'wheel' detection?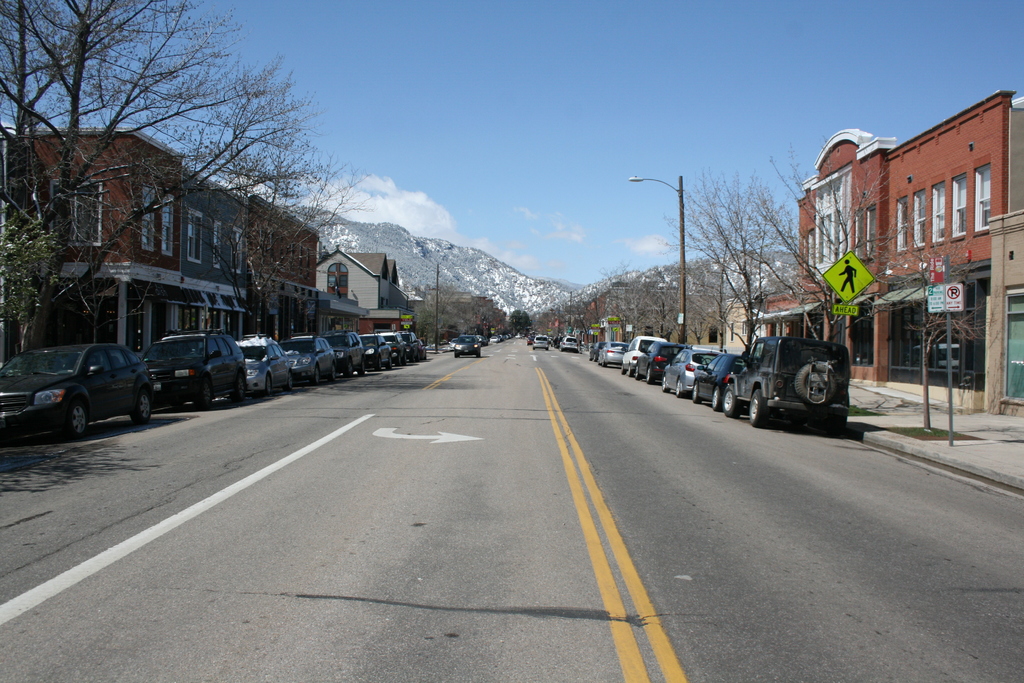
[left=387, top=357, right=396, bottom=370]
